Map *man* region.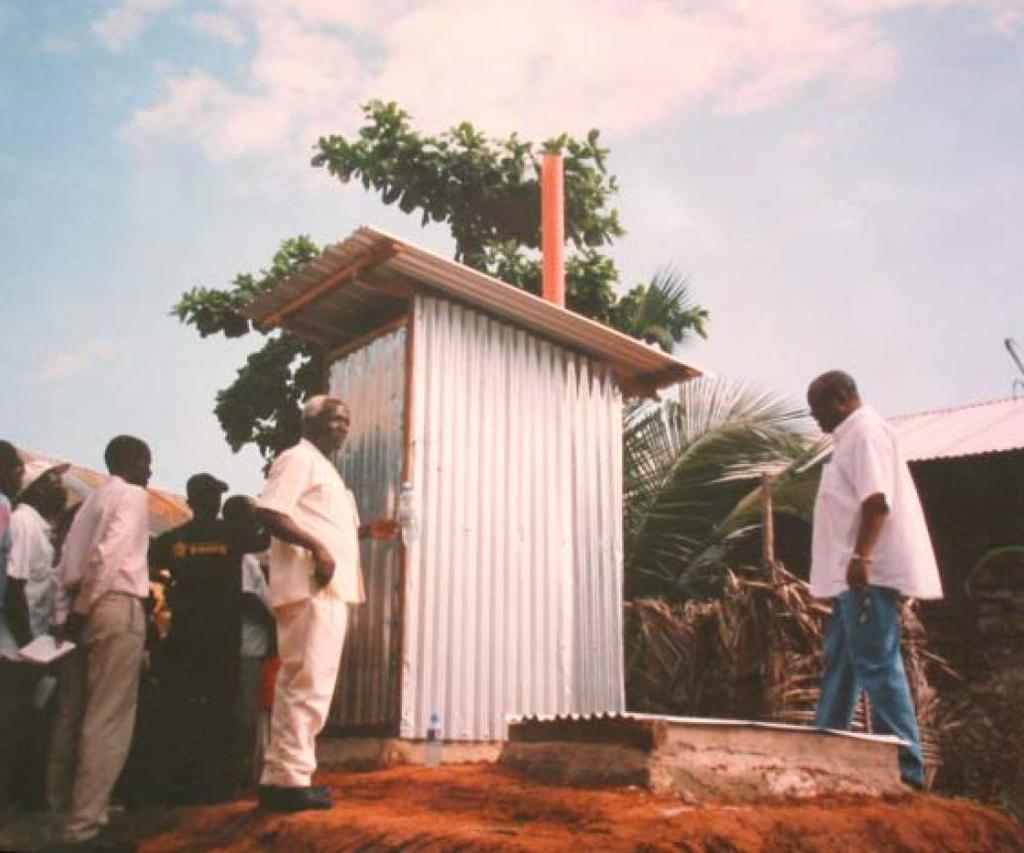
Mapped to {"x1": 56, "y1": 425, "x2": 151, "y2": 852}.
